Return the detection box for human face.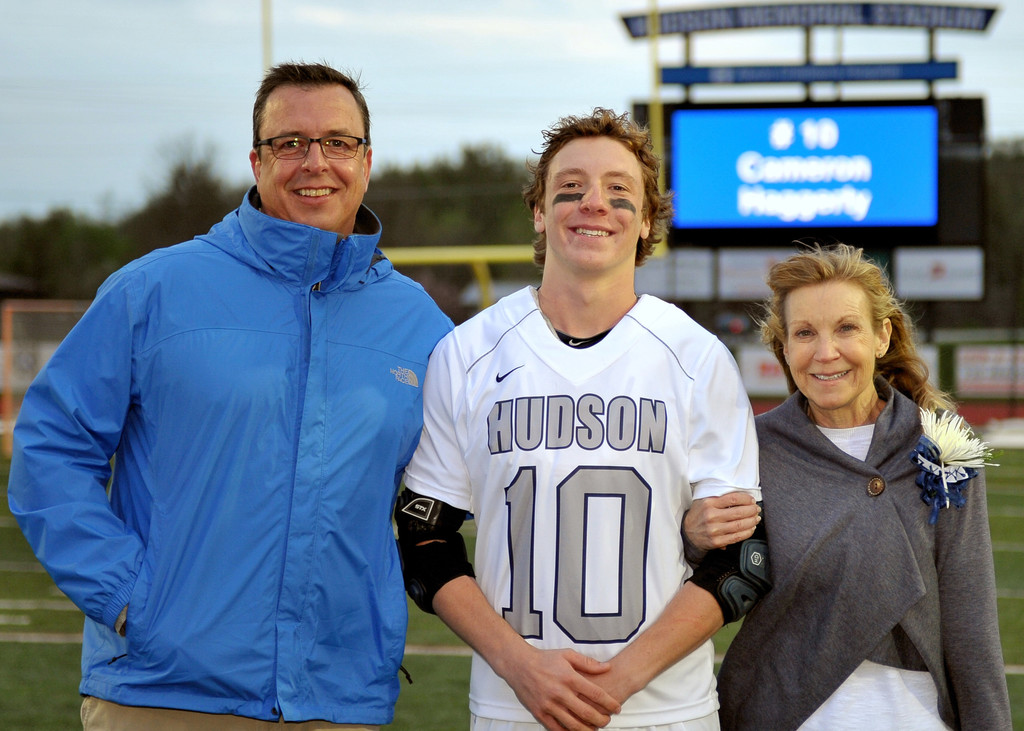
<region>541, 138, 641, 268</region>.
